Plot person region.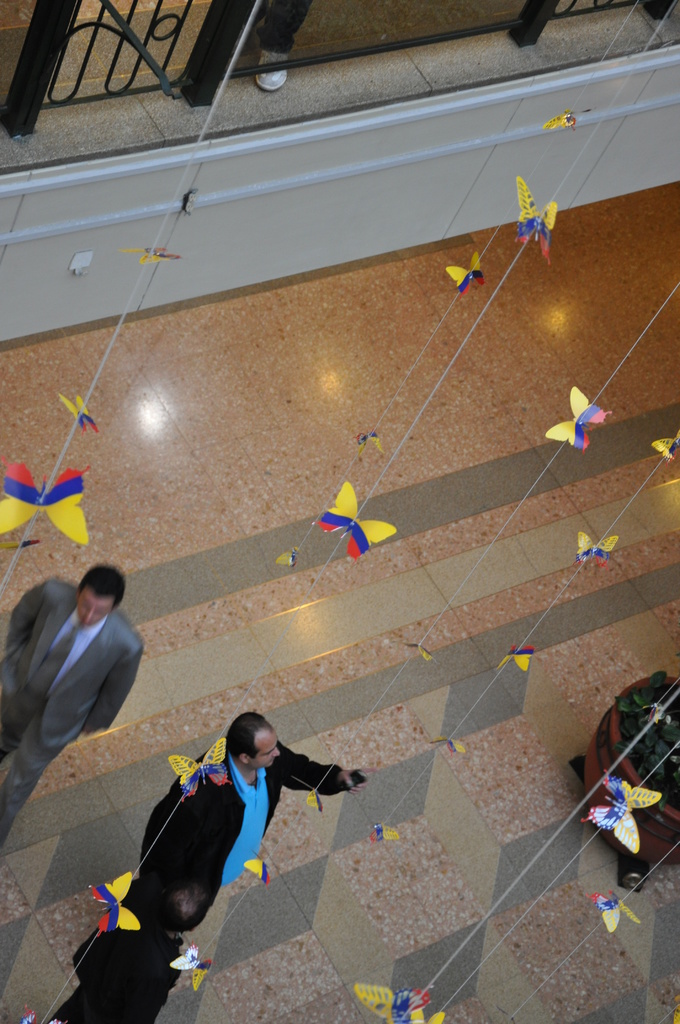
Plotted at <region>0, 566, 139, 825</region>.
